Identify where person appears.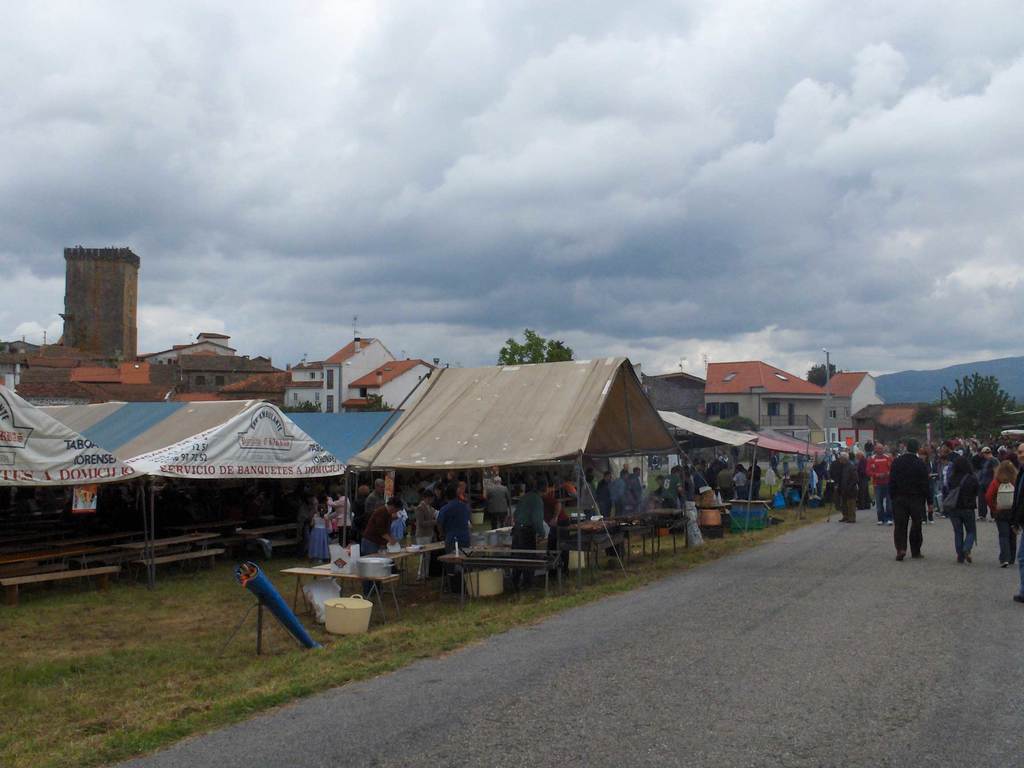
Appears at (860, 451, 872, 504).
